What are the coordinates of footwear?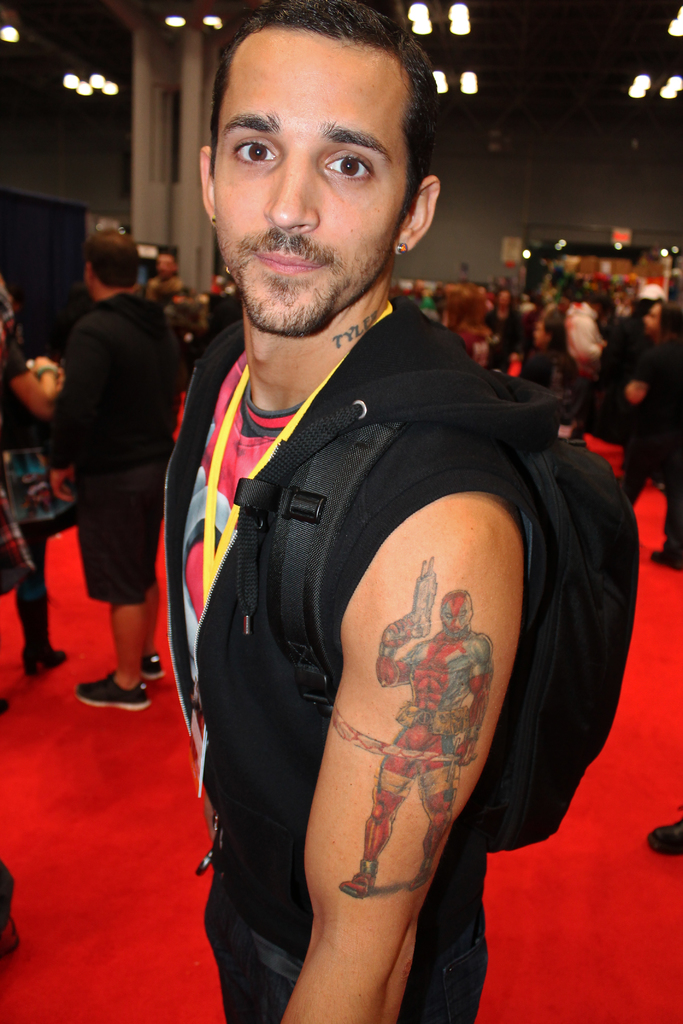
[643,817,682,853].
